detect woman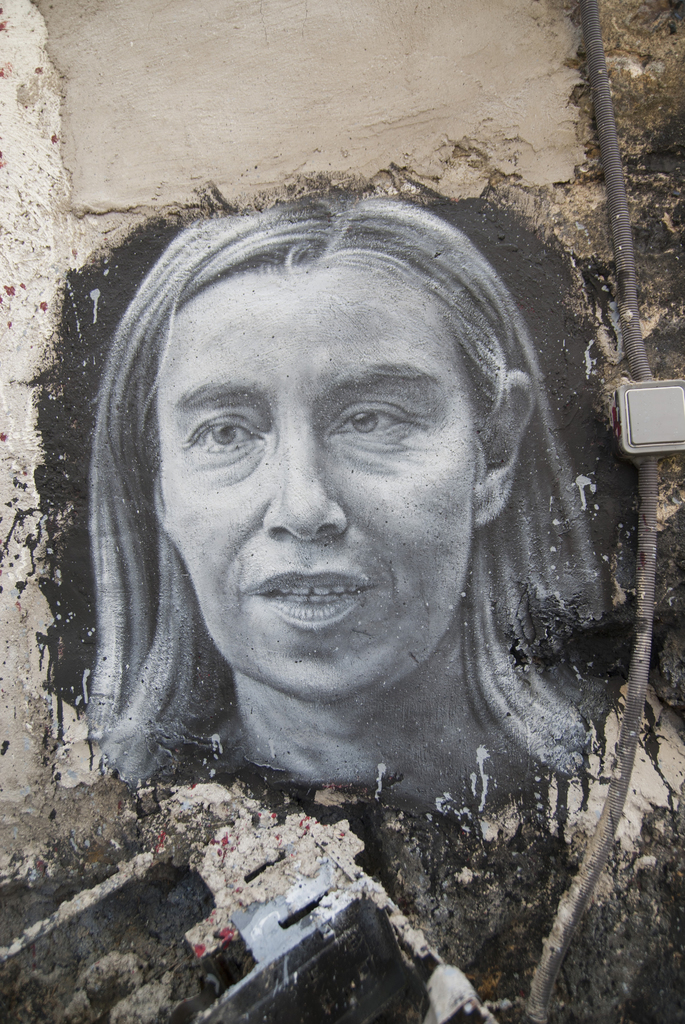
<region>75, 200, 617, 819</region>
